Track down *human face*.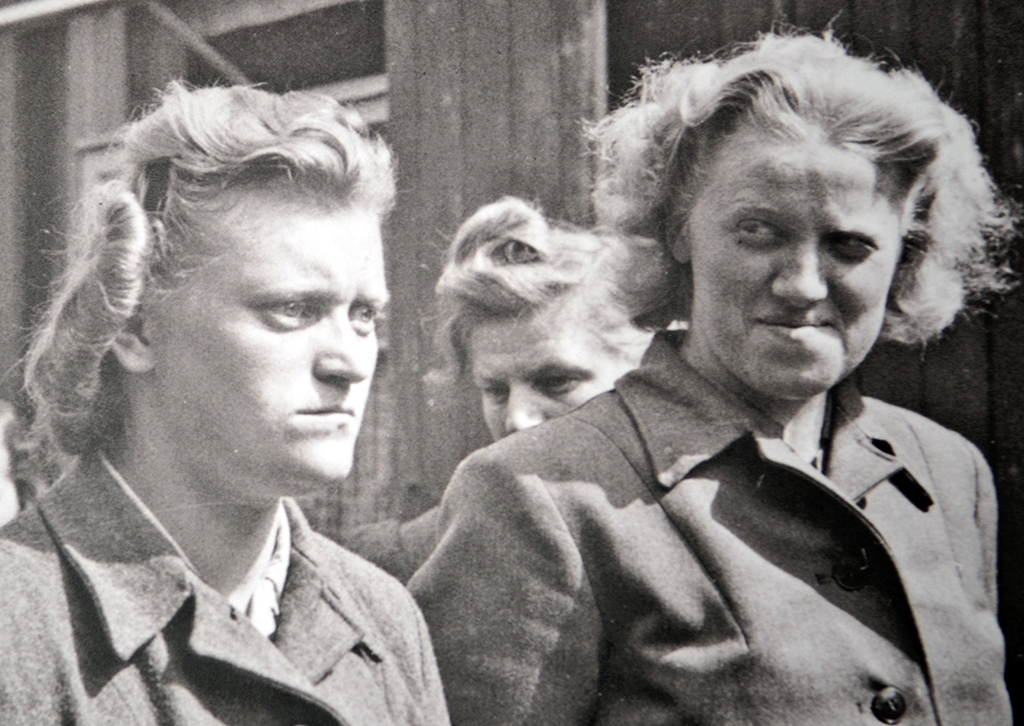
Tracked to 152, 194, 385, 497.
